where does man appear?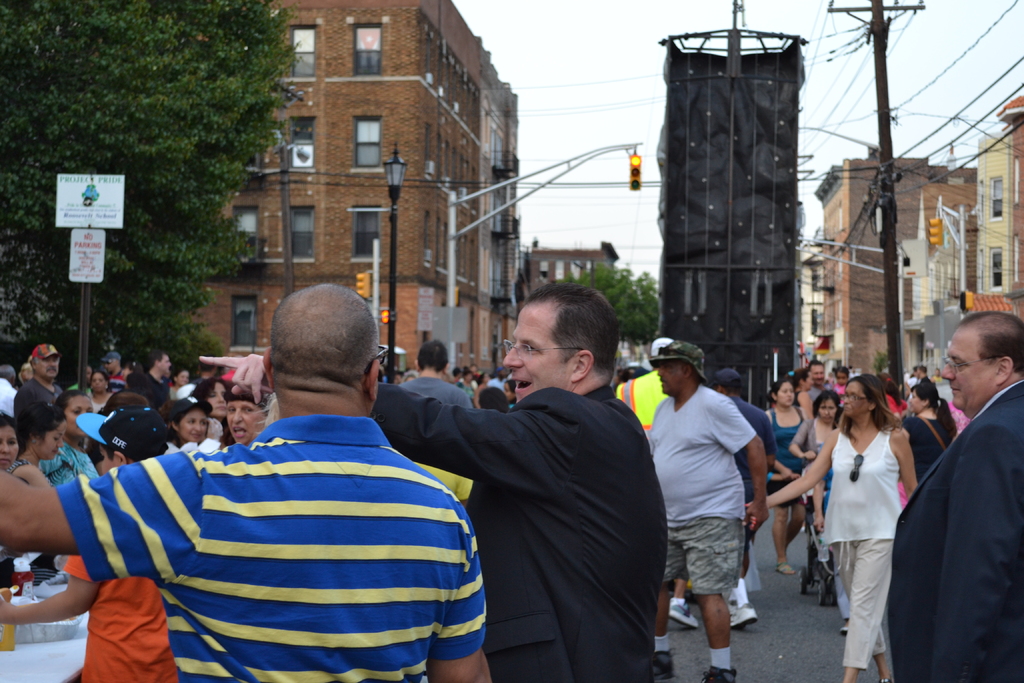
Appears at [x1=917, y1=362, x2=928, y2=384].
